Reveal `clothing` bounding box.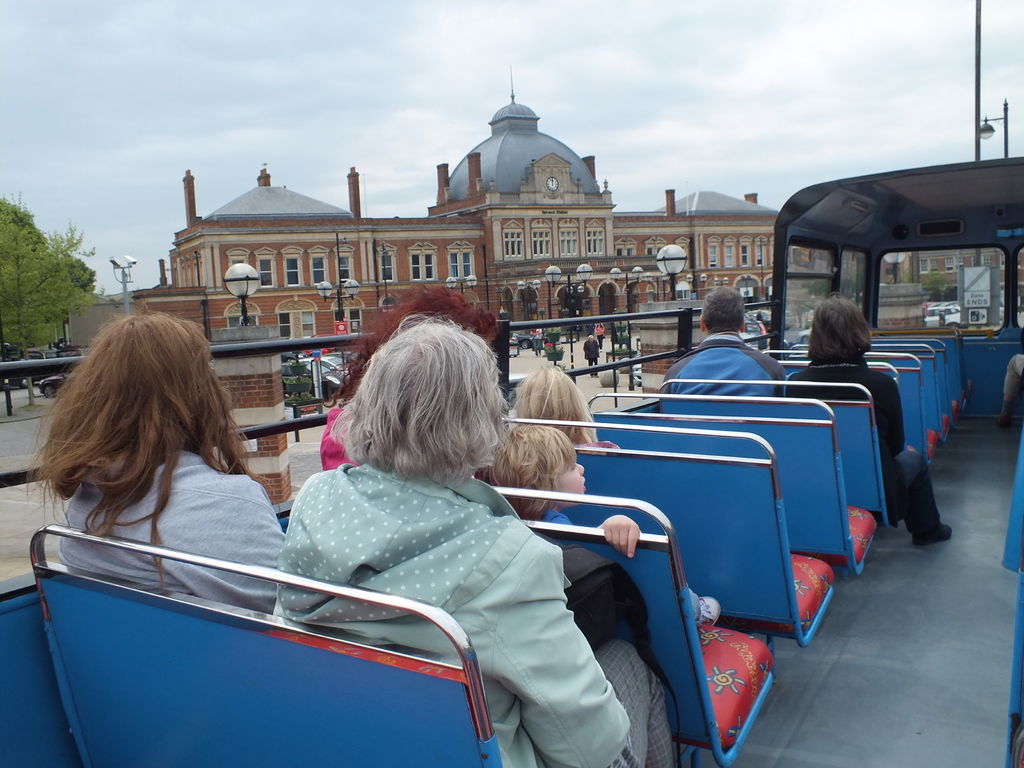
Revealed: BBox(656, 330, 786, 418).
